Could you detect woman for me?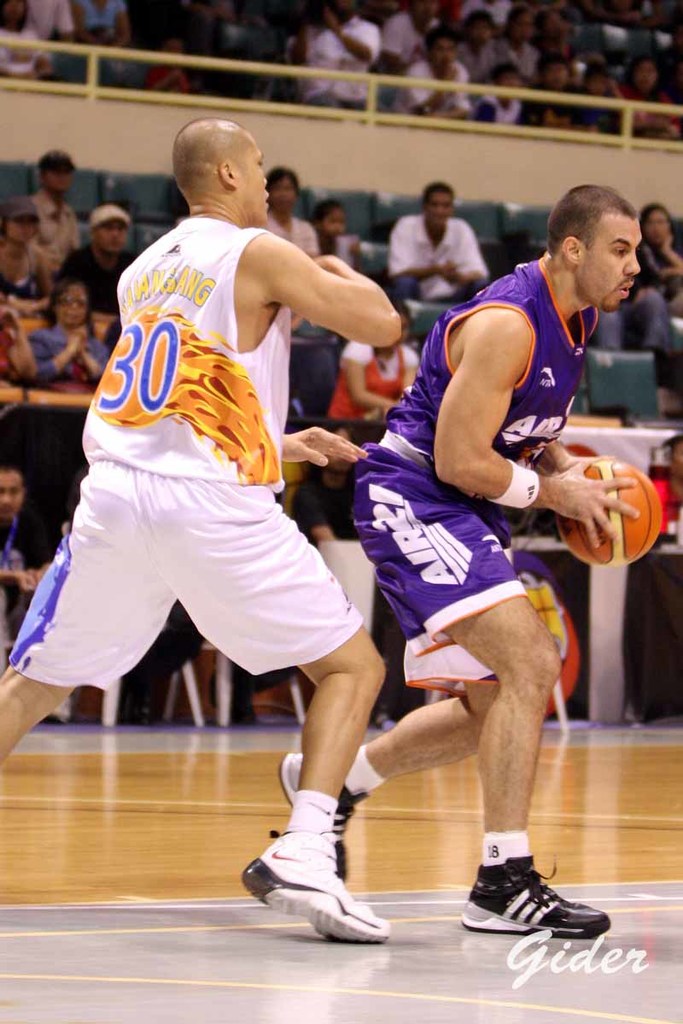
Detection result: pyautogui.locateOnScreen(622, 54, 682, 143).
